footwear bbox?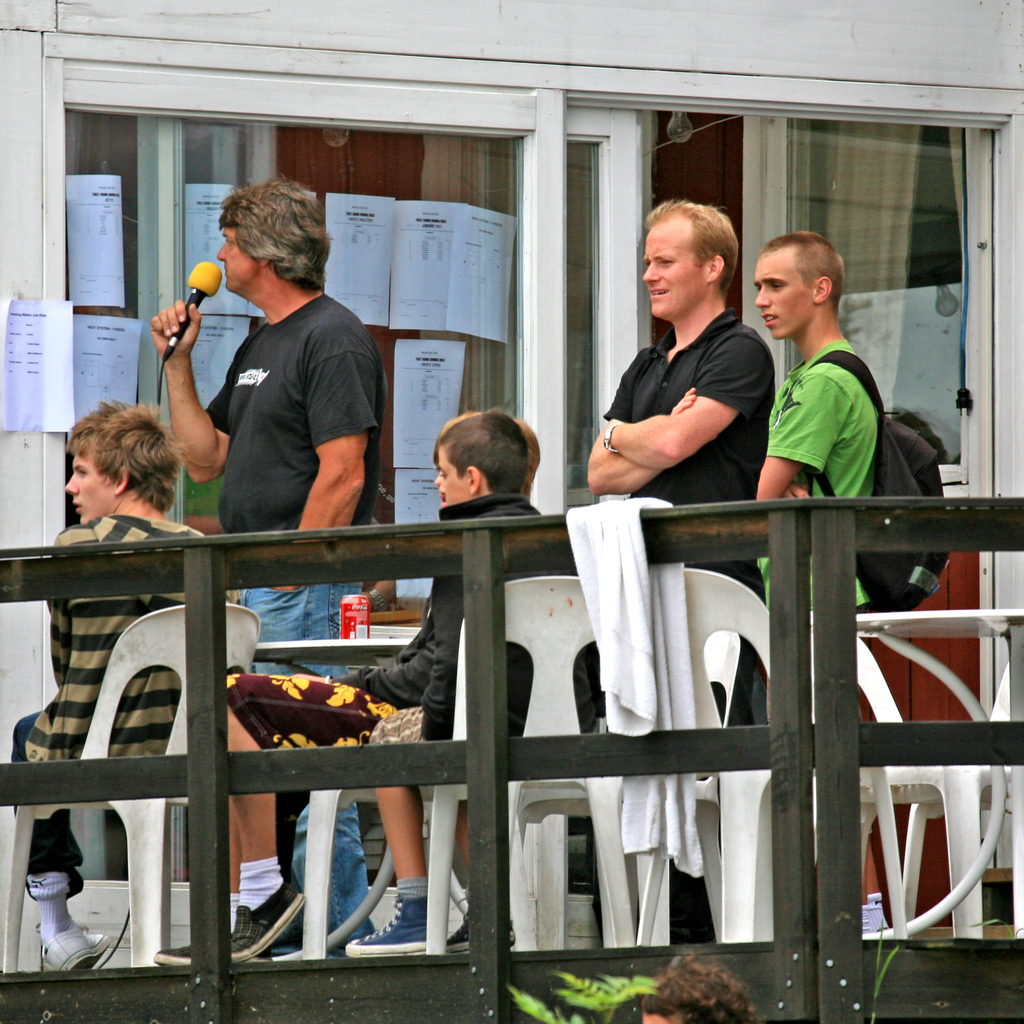
x1=346, y1=895, x2=431, y2=952
